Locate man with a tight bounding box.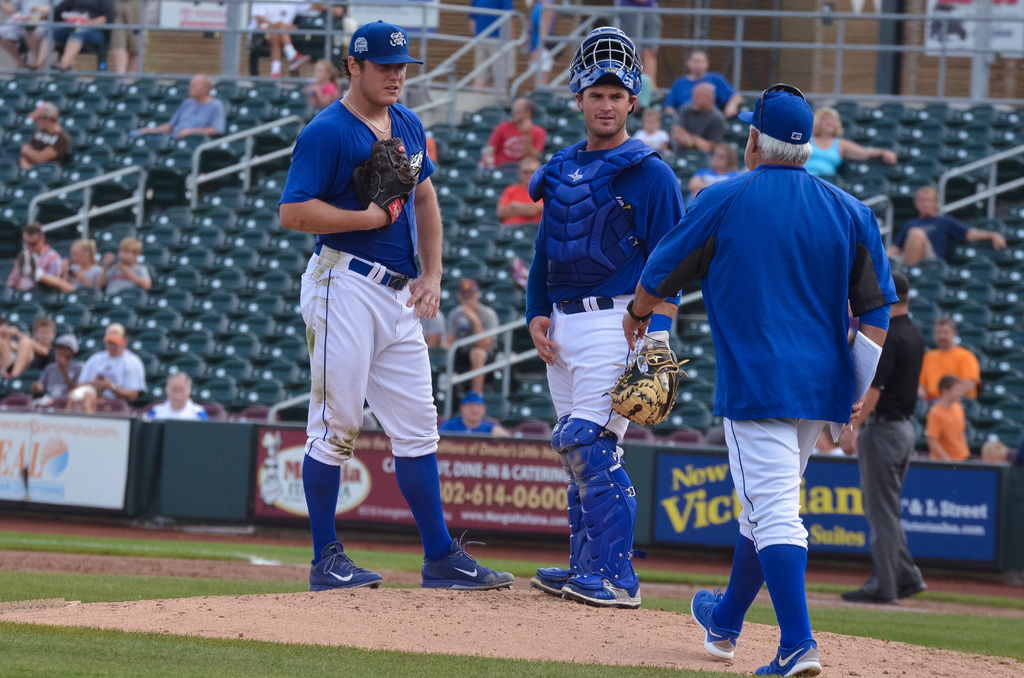
x1=528, y1=0, x2=557, y2=86.
